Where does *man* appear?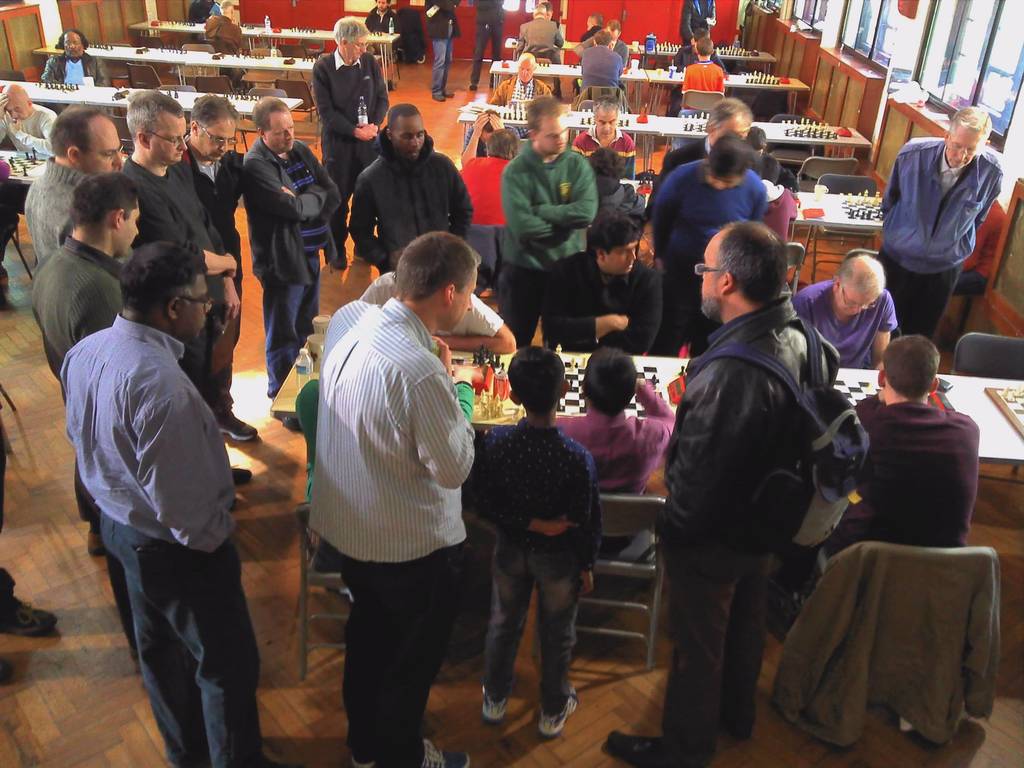
Appears at [362, 0, 394, 35].
